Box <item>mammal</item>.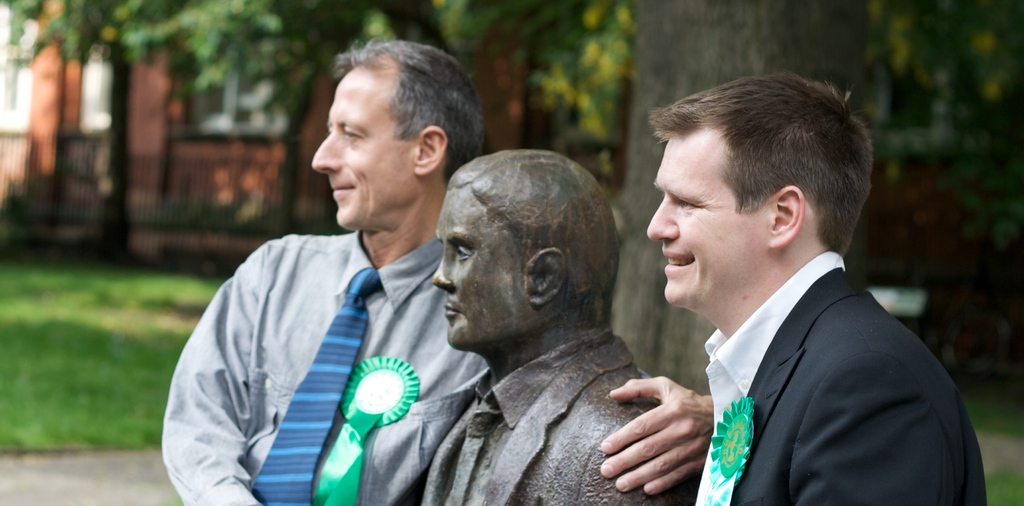
l=412, t=145, r=695, b=505.
